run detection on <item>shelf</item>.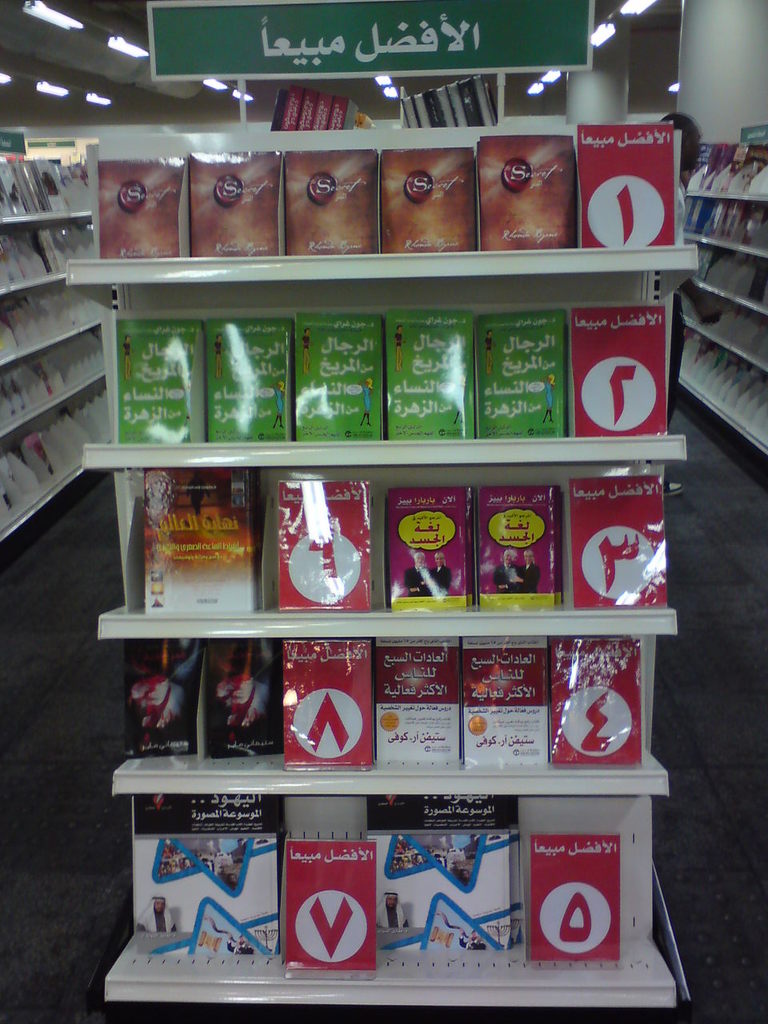
Result: 0 166 114 539.
